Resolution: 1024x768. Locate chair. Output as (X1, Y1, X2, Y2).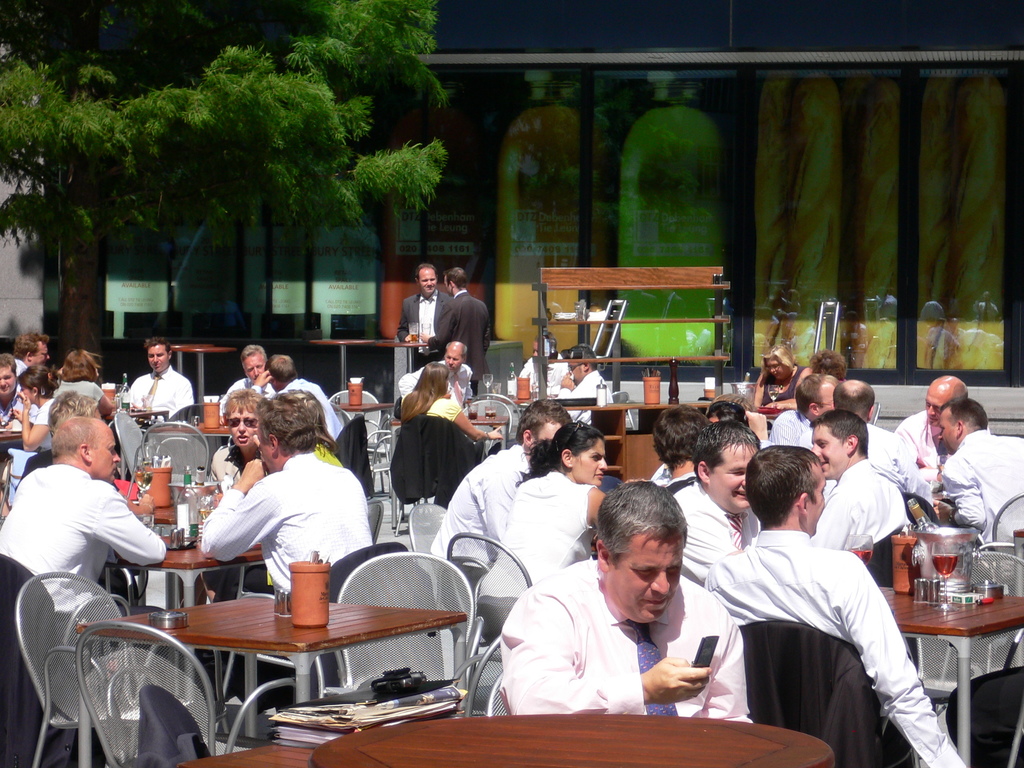
(464, 396, 510, 450).
